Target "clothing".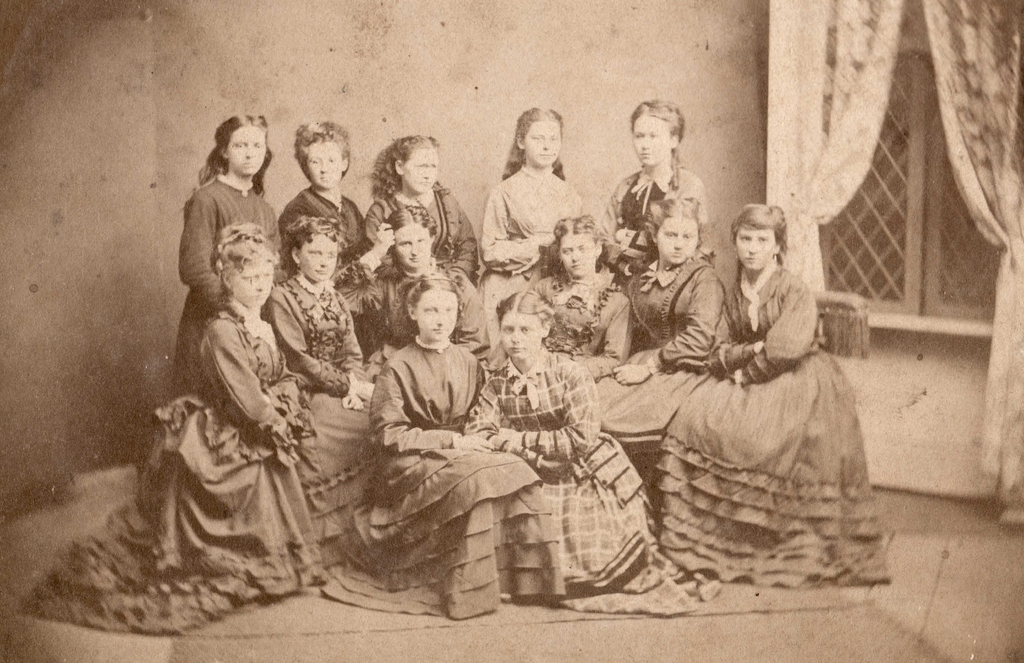
Target region: (left=593, top=168, right=719, bottom=283).
